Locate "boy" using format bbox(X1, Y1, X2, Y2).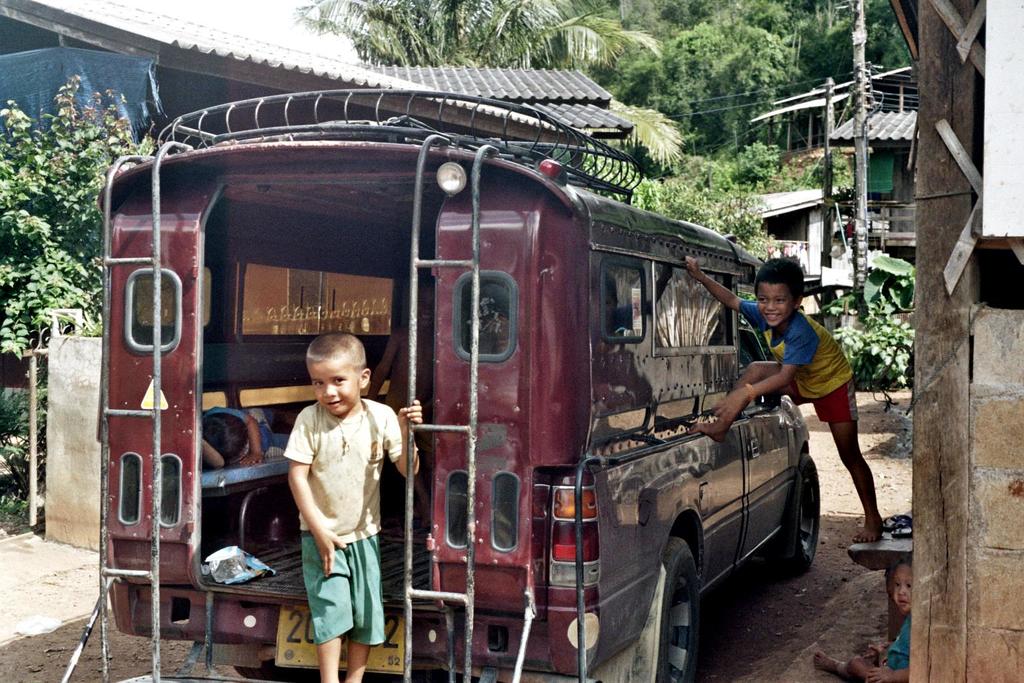
bbox(269, 315, 407, 656).
